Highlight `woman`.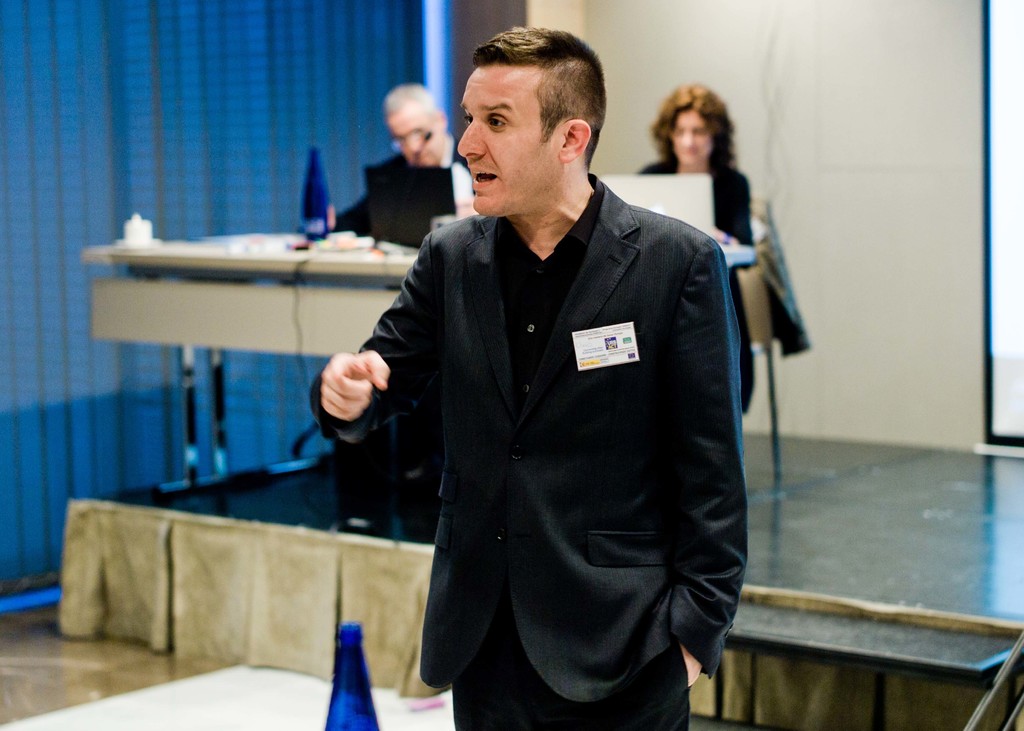
Highlighted region: [left=639, top=90, right=789, bottom=264].
